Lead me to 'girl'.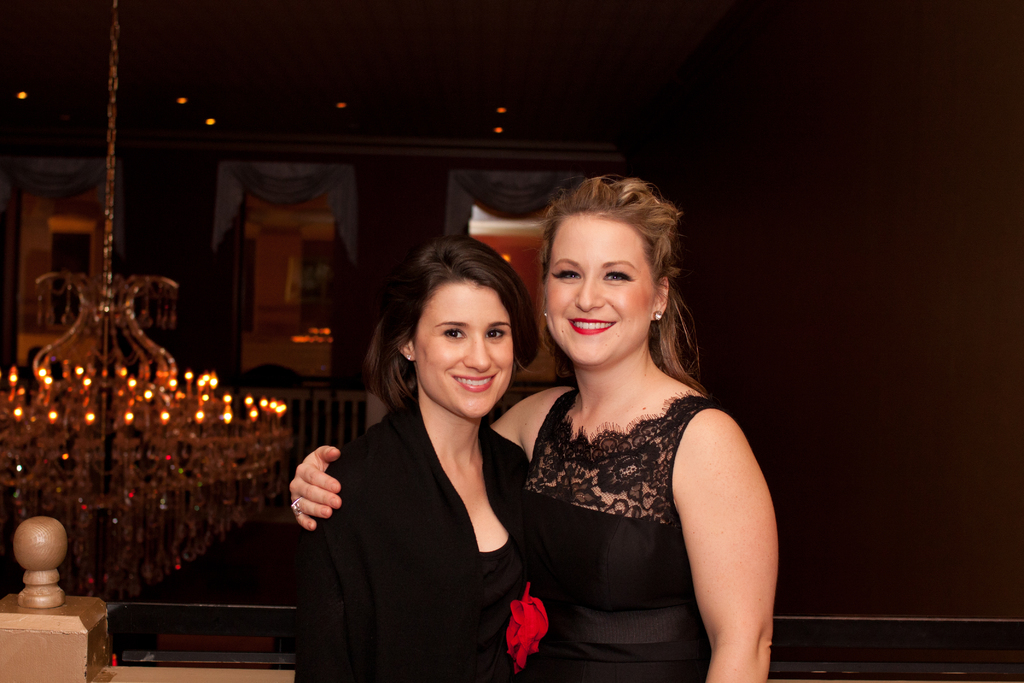
Lead to (x1=292, y1=235, x2=531, y2=682).
